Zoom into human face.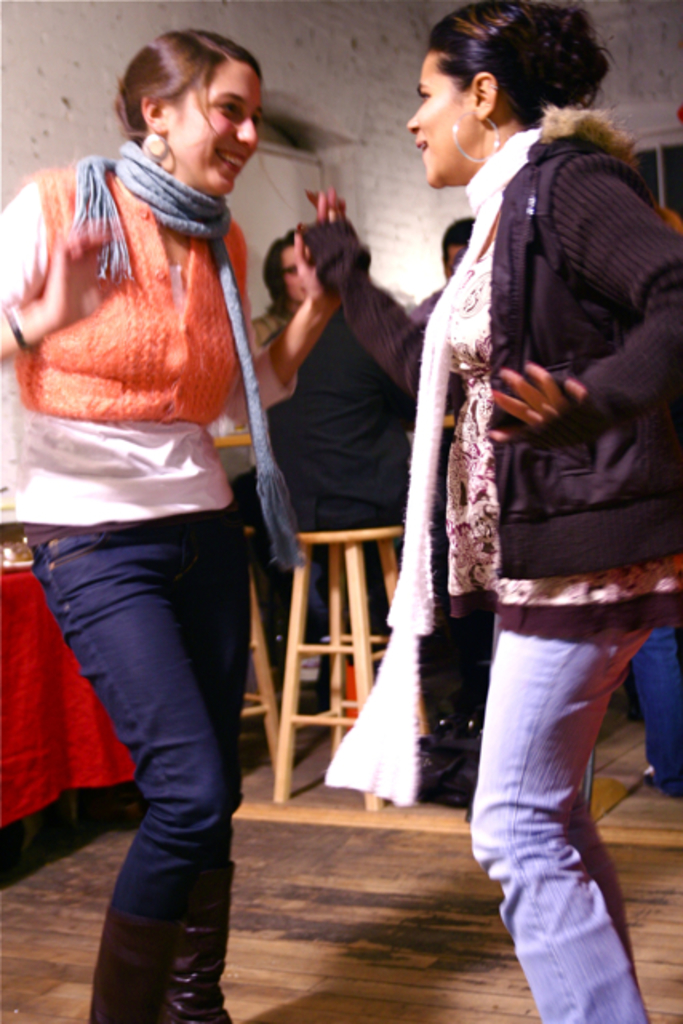
Zoom target: x1=403, y1=50, x2=477, y2=192.
